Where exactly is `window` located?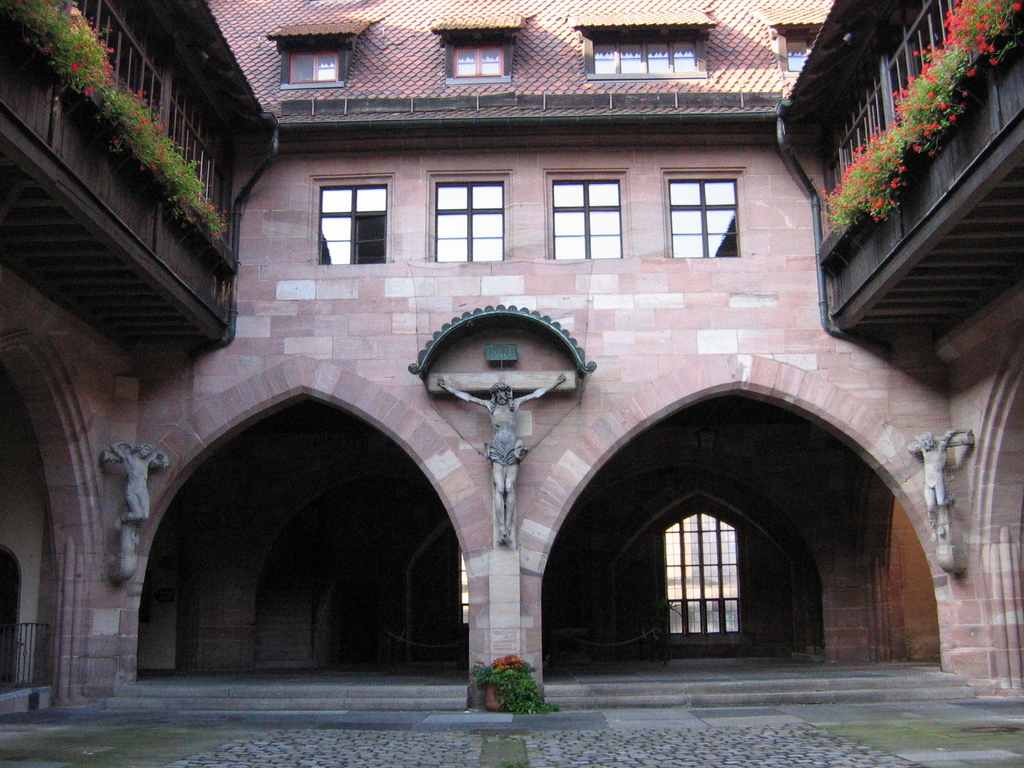
Its bounding box is BBox(659, 512, 748, 641).
